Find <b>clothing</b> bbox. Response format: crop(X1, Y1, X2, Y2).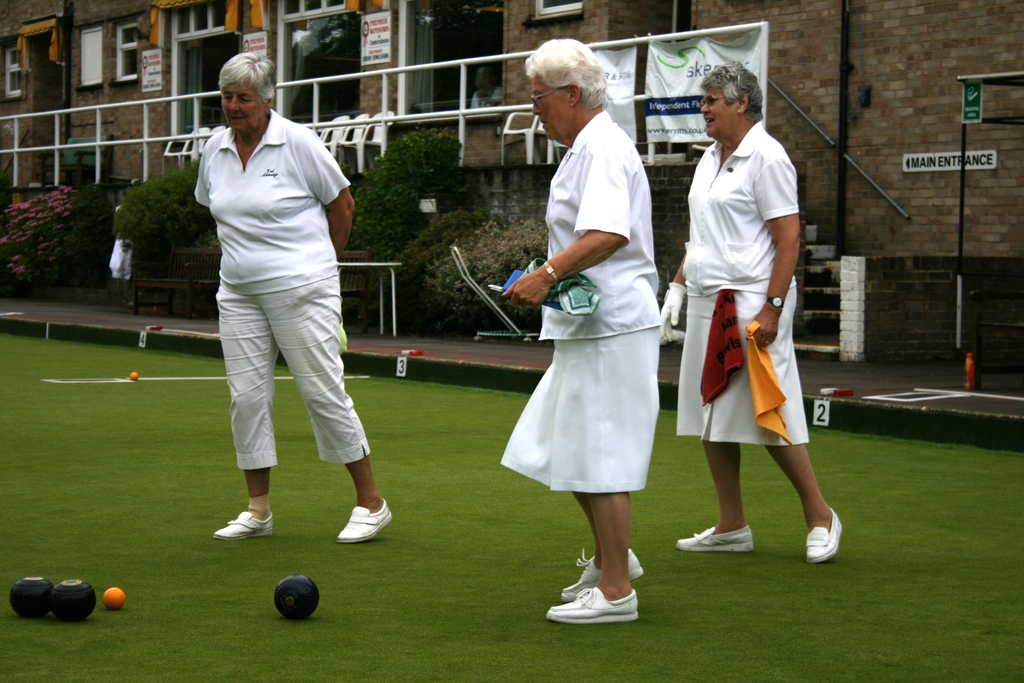
crop(184, 72, 363, 513).
